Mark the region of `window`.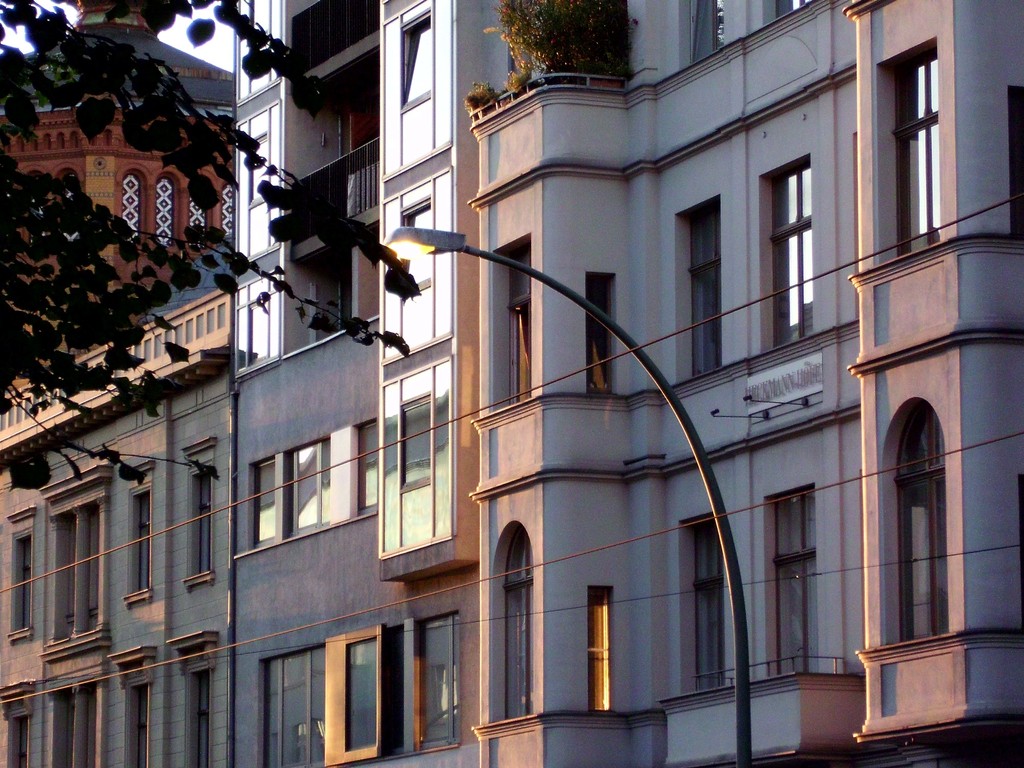
Region: Rect(695, 0, 721, 57).
